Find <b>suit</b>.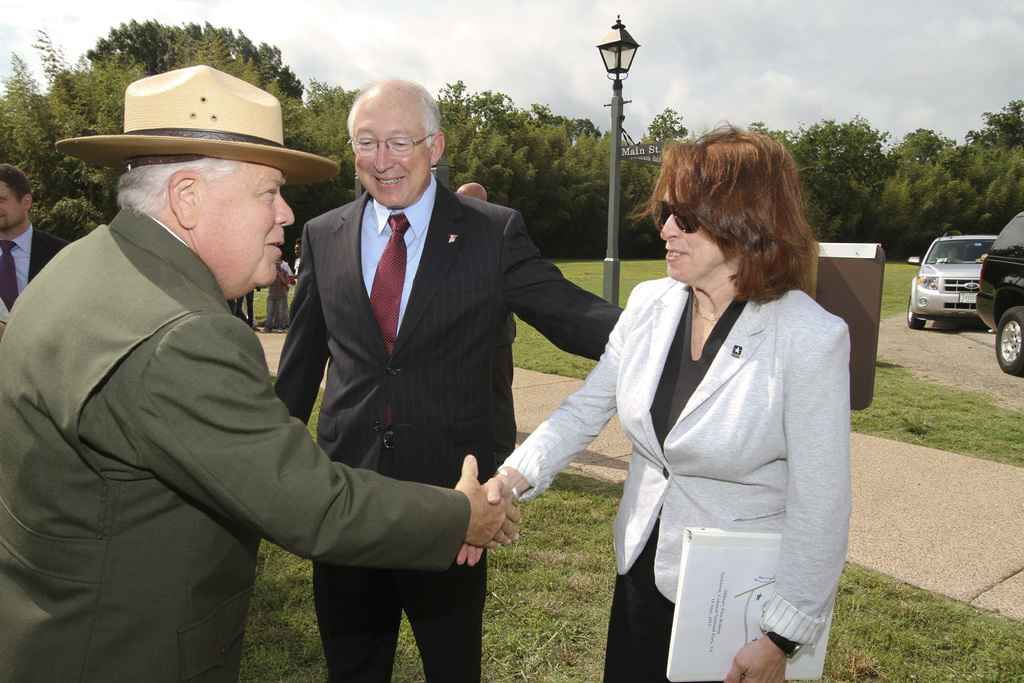
BBox(548, 213, 867, 646).
